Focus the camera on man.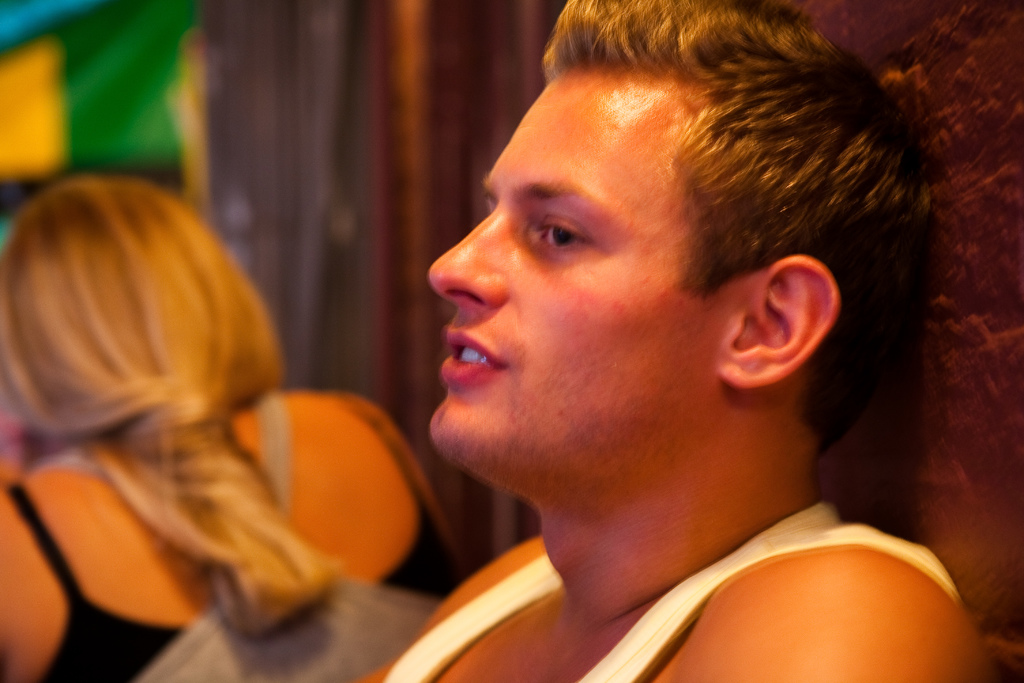
Focus region: locate(232, 18, 1023, 661).
